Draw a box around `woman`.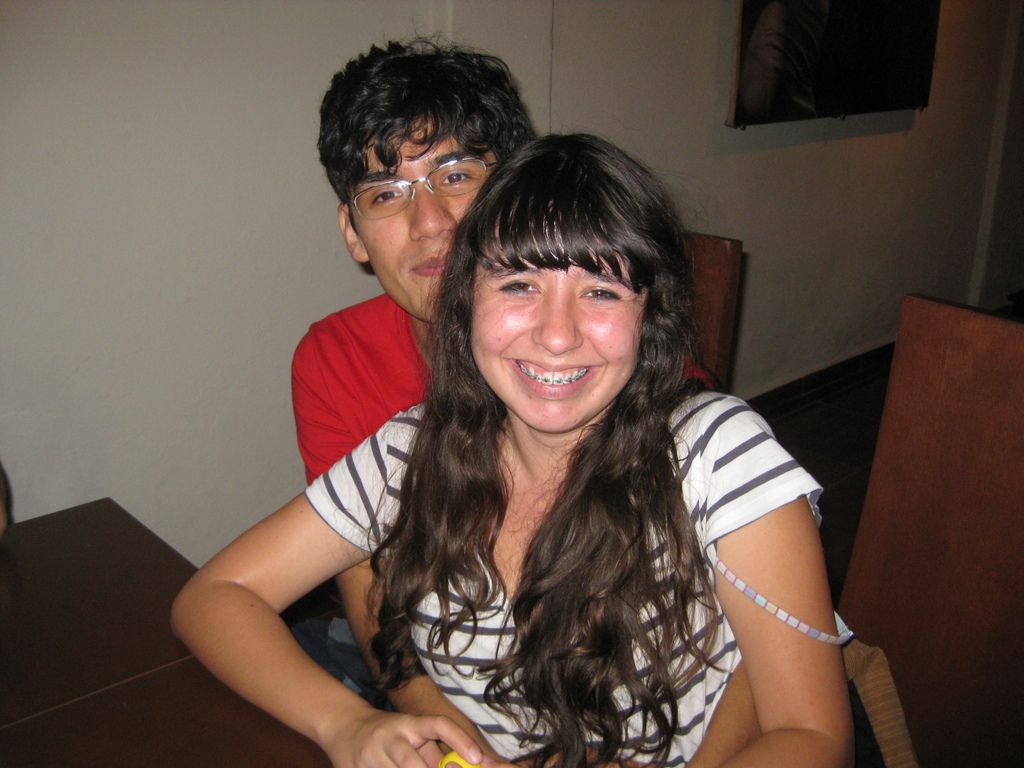
{"left": 241, "top": 108, "right": 828, "bottom": 767}.
